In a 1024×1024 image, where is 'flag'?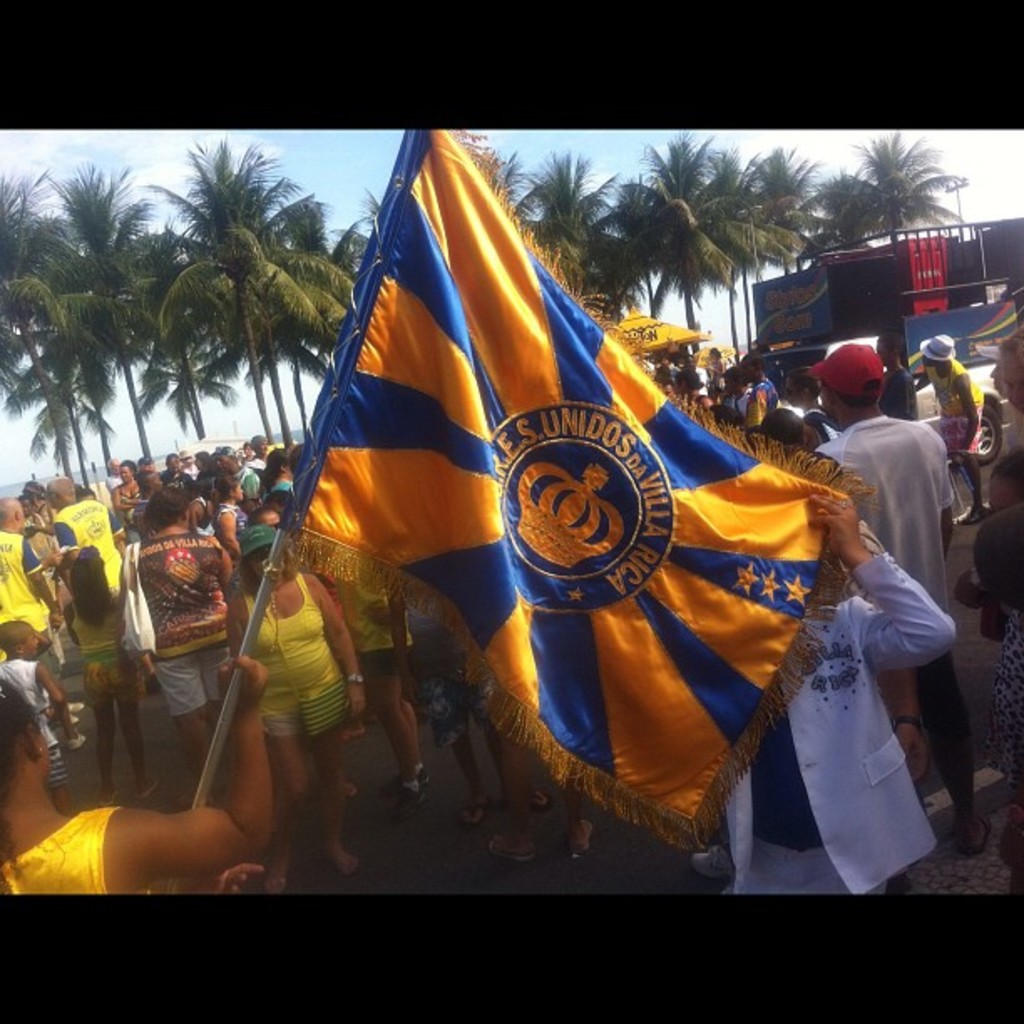
x1=296 y1=142 x2=858 y2=852.
